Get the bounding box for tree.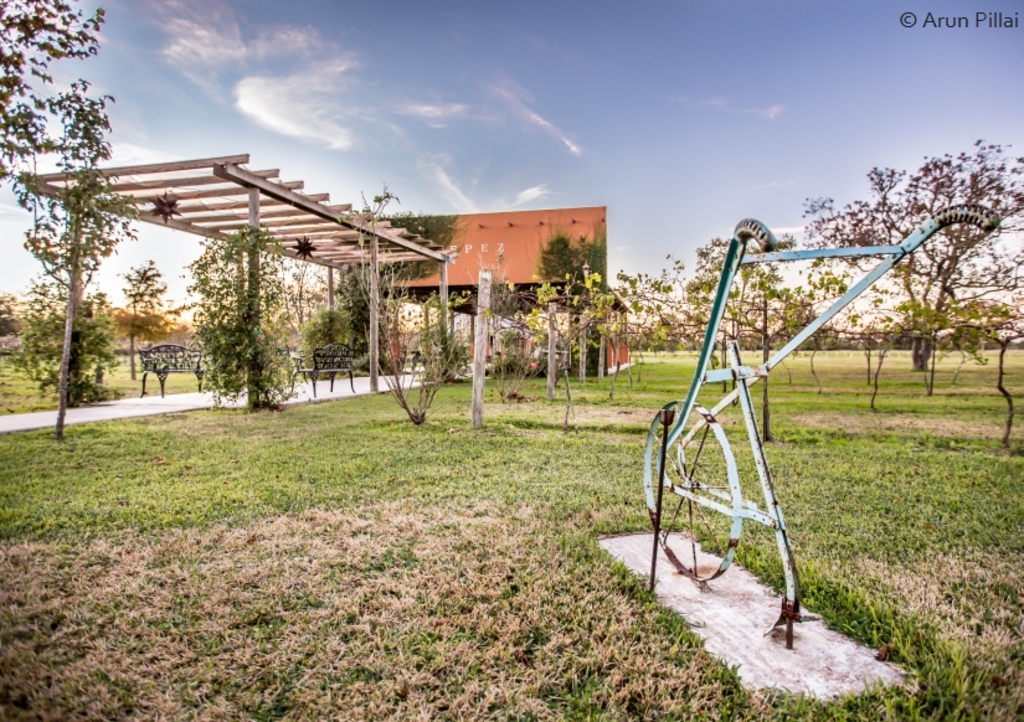
rect(823, 143, 1023, 350).
